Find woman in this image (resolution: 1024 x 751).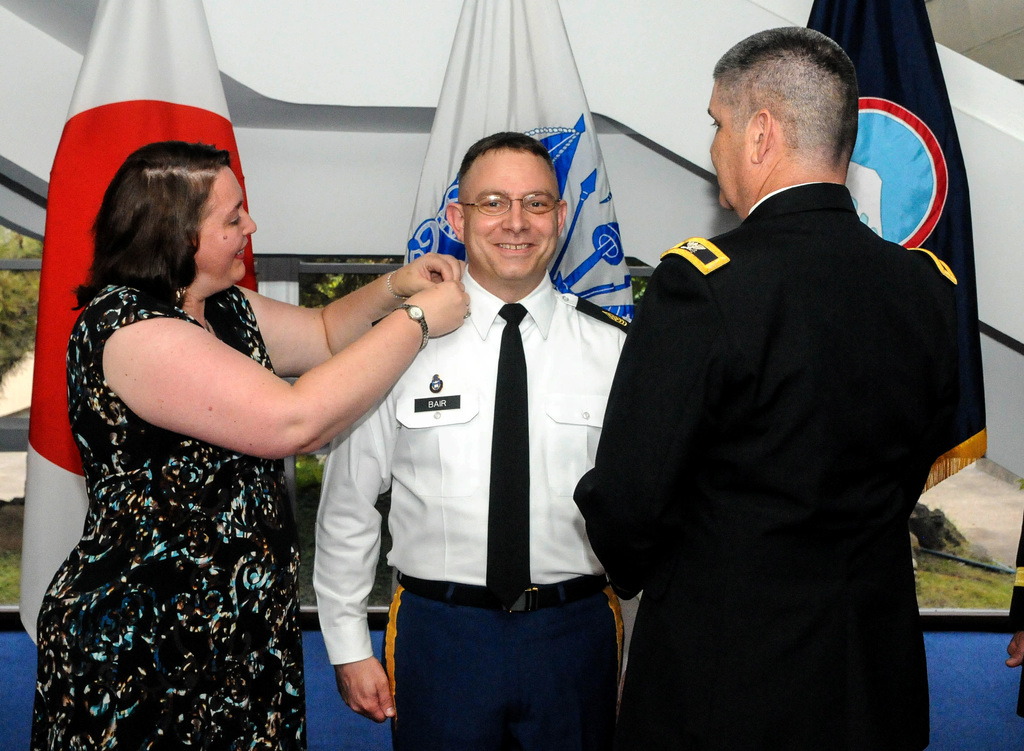
31:110:394:745.
